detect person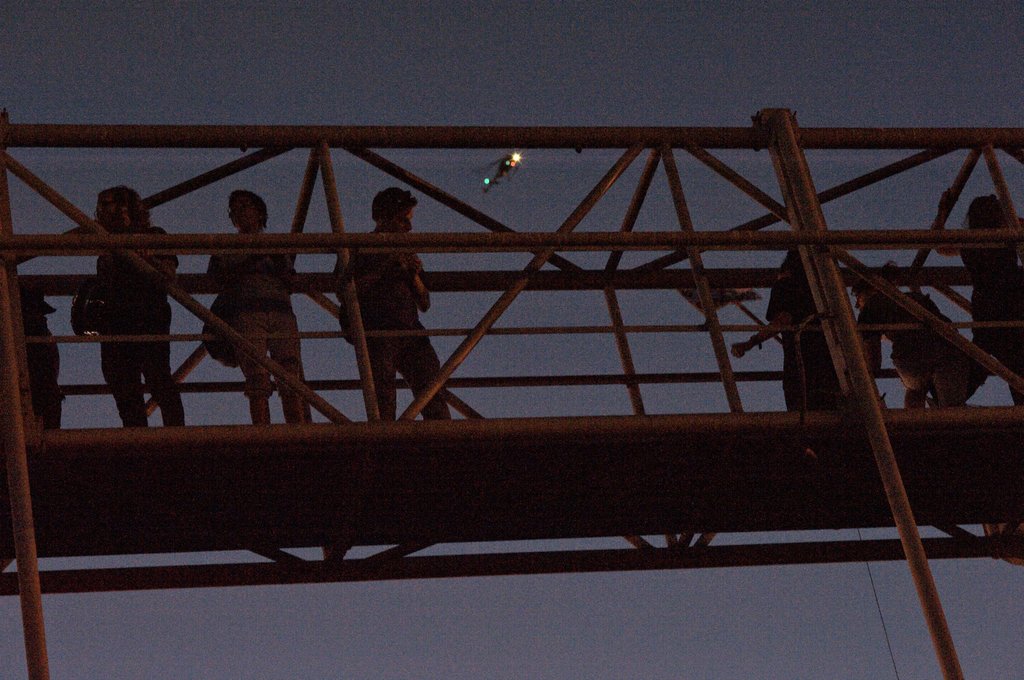
[859,259,974,400]
